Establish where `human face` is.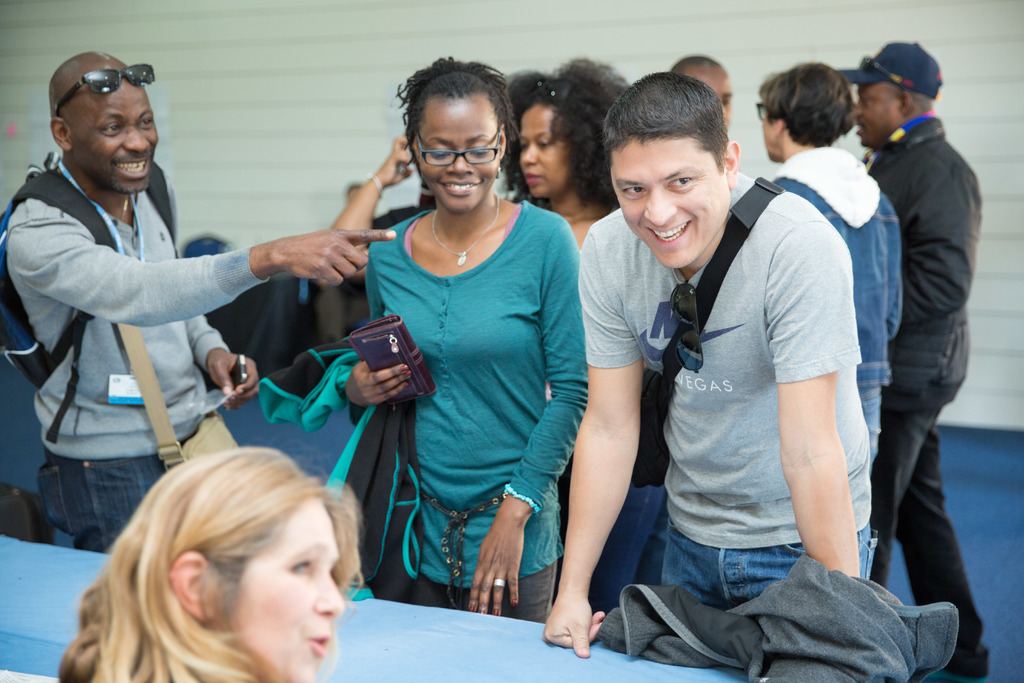
Established at 856 84 902 146.
